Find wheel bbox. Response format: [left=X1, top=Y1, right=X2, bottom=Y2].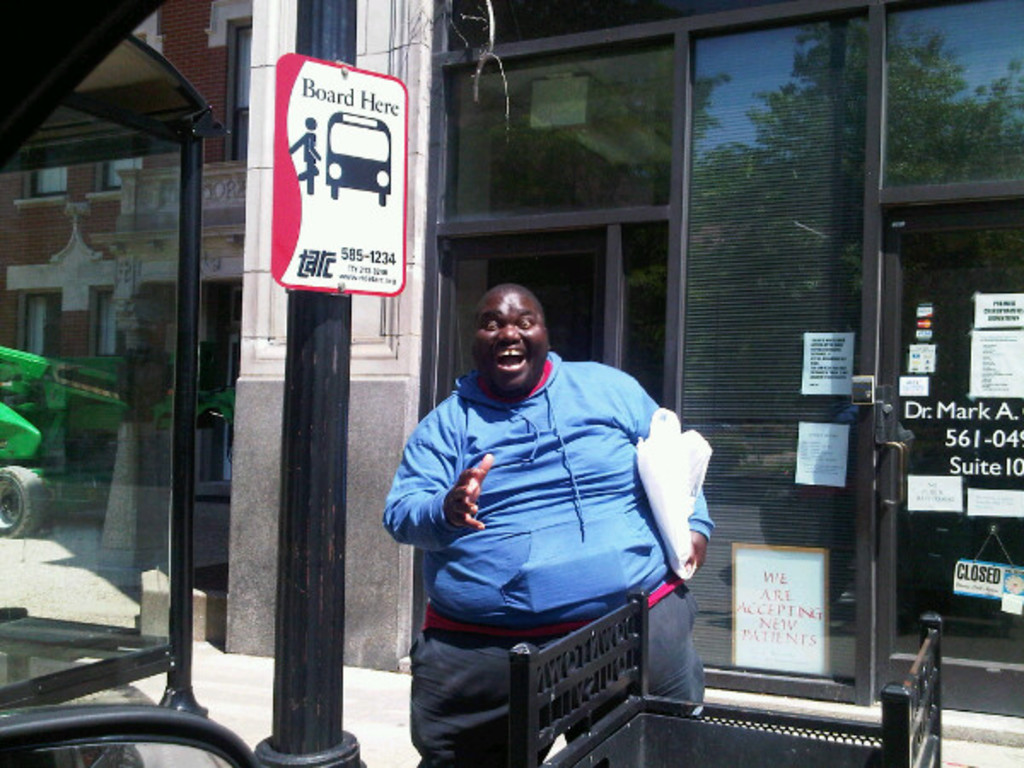
[left=0, top=466, right=58, bottom=534].
